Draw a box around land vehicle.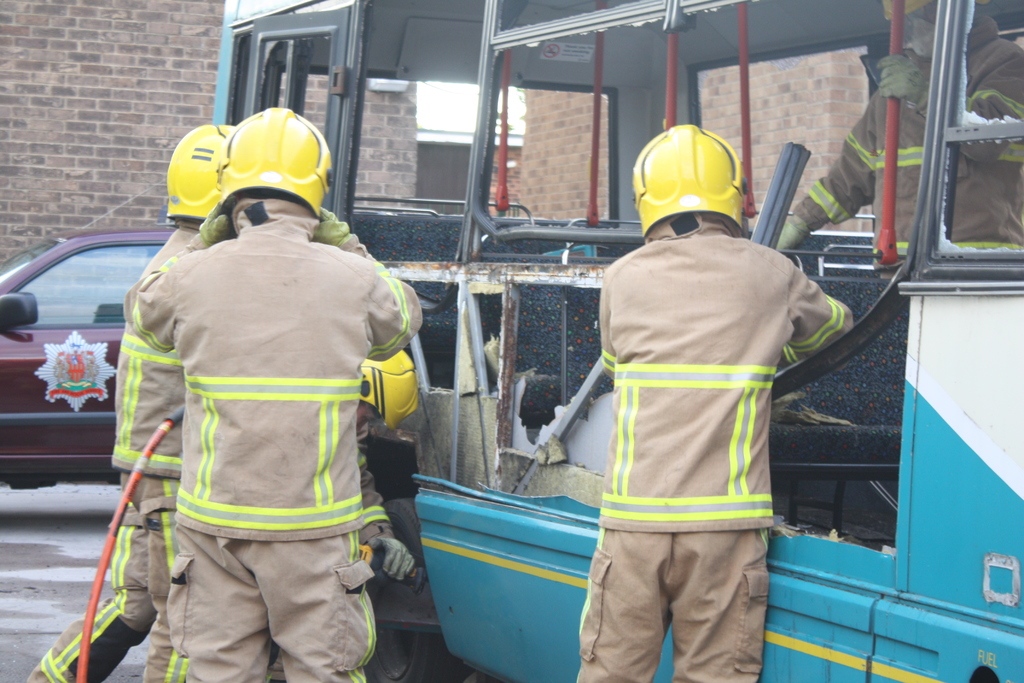
left=214, top=0, right=1023, bottom=682.
